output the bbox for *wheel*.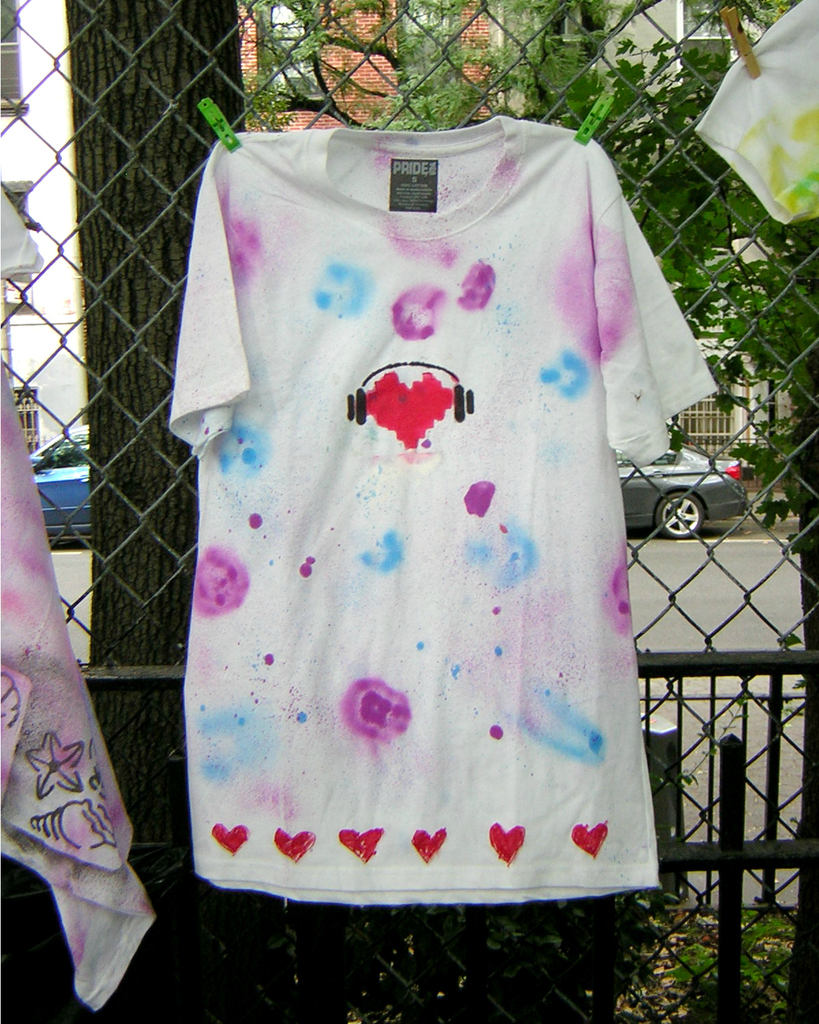
[left=658, top=494, right=702, bottom=539].
